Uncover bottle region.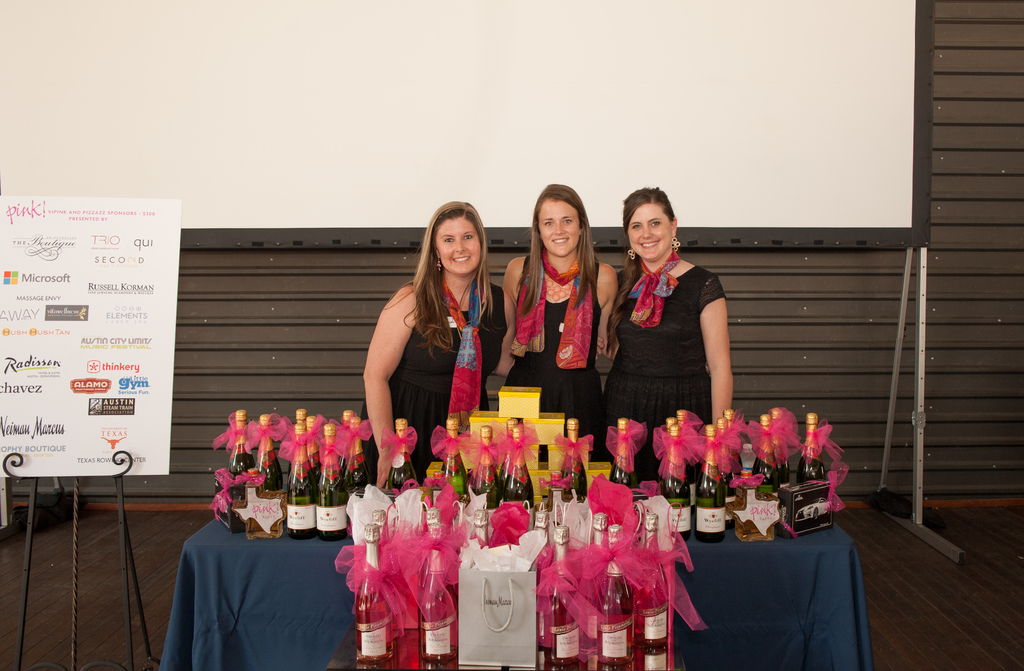
Uncovered: pyautogui.locateOnScreen(387, 418, 416, 495).
